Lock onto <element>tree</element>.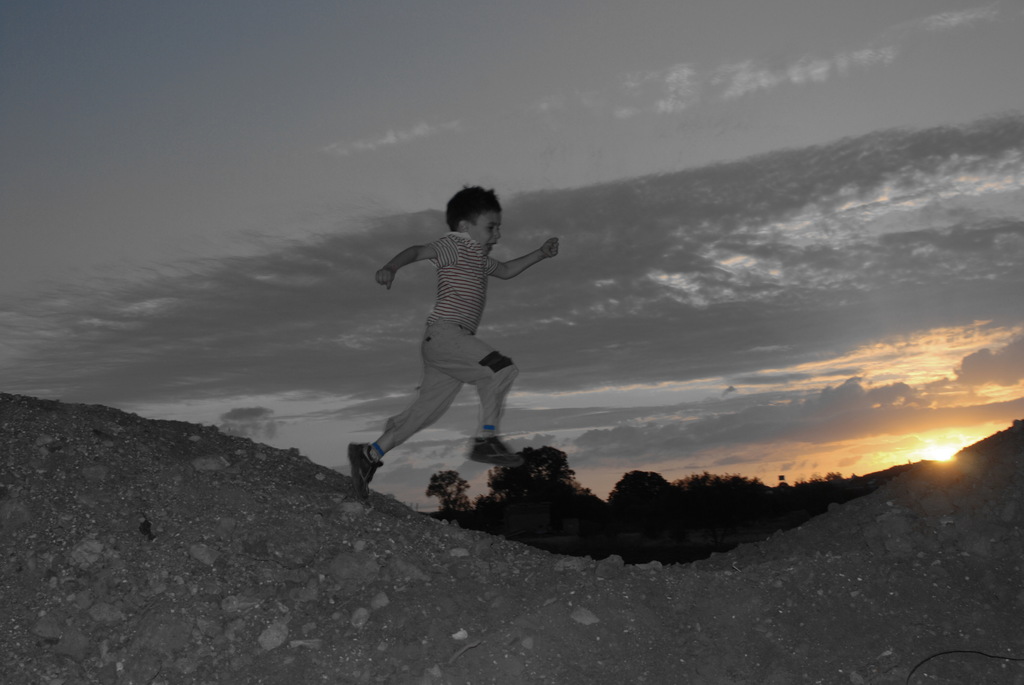
Locked: x1=426 y1=470 x2=472 y2=516.
